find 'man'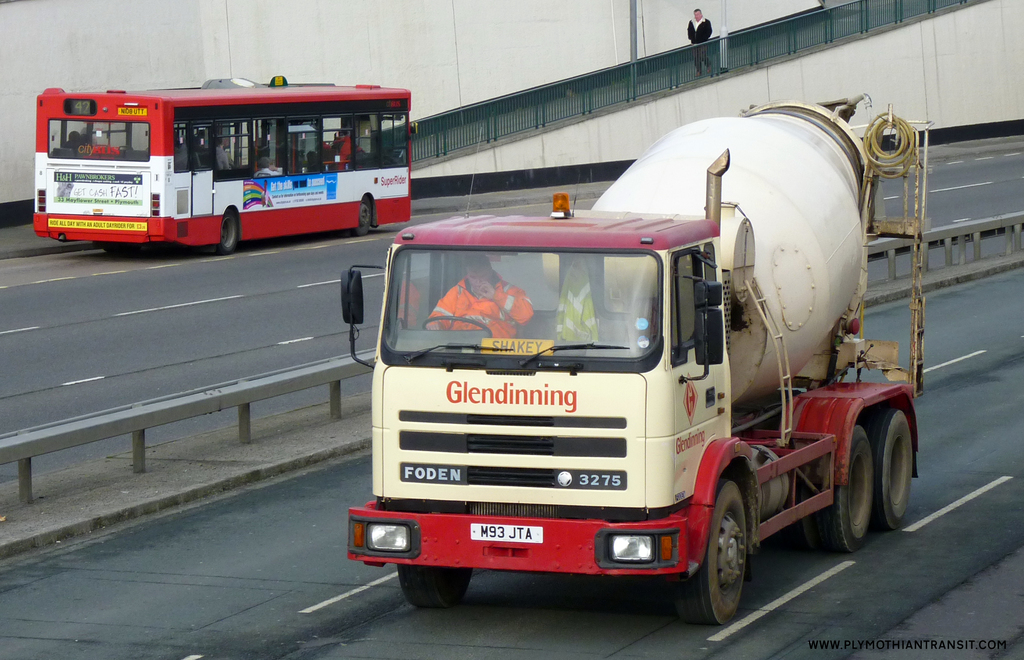
{"x1": 426, "y1": 259, "x2": 532, "y2": 338}
